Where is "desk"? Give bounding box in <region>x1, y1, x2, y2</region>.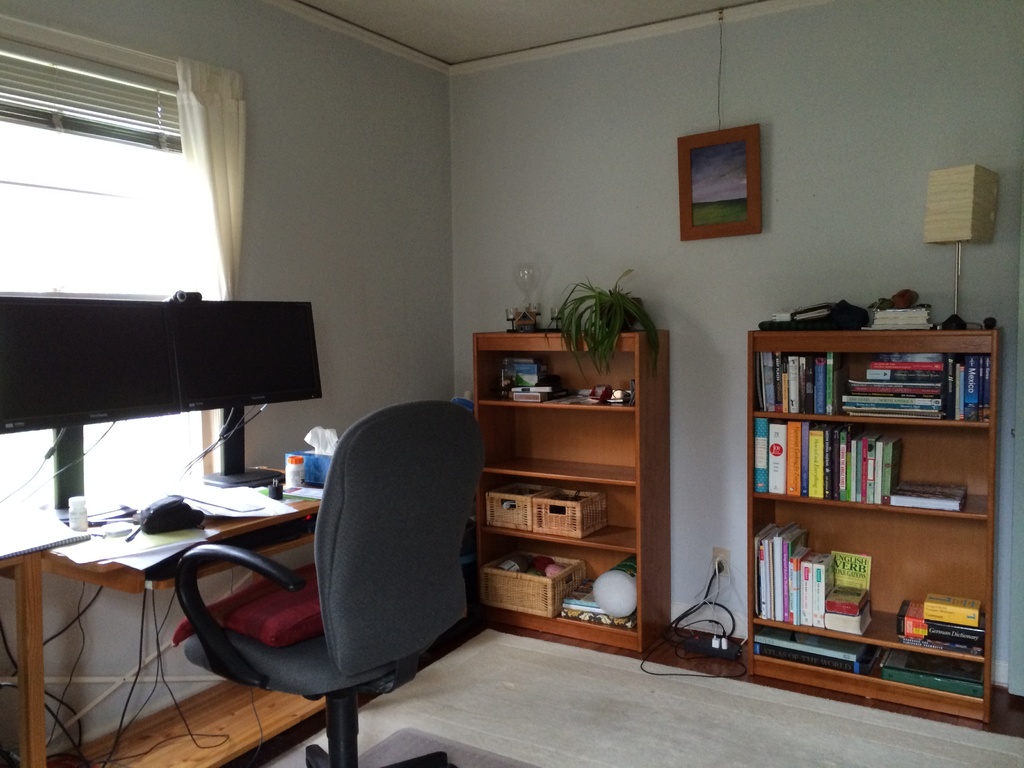
<region>10, 469, 234, 750</region>.
